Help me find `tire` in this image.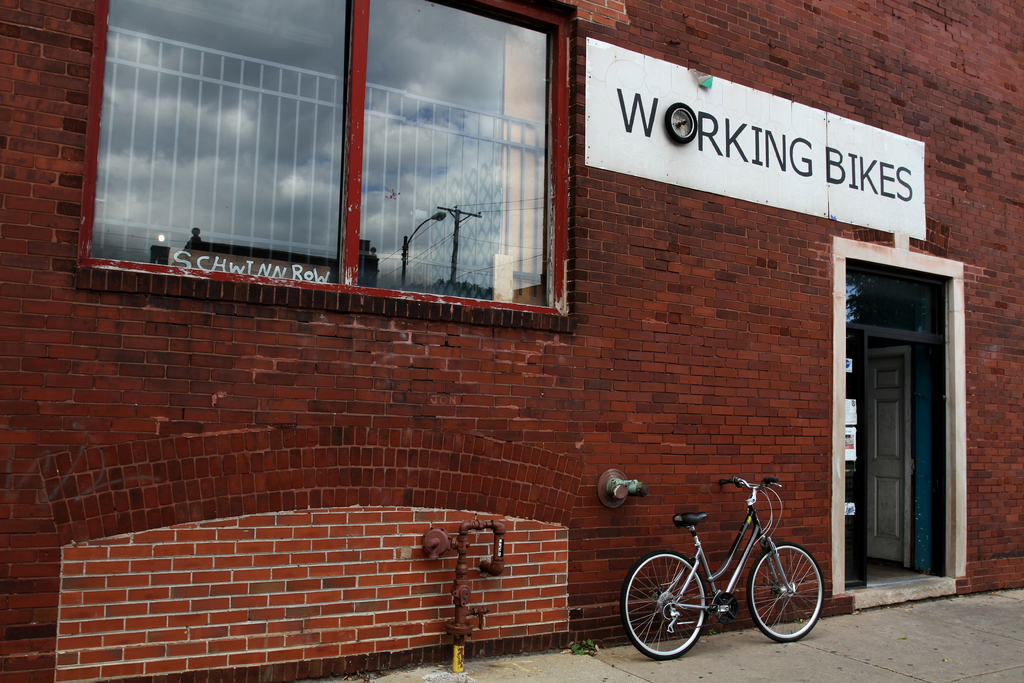
Found it: (746,543,824,642).
